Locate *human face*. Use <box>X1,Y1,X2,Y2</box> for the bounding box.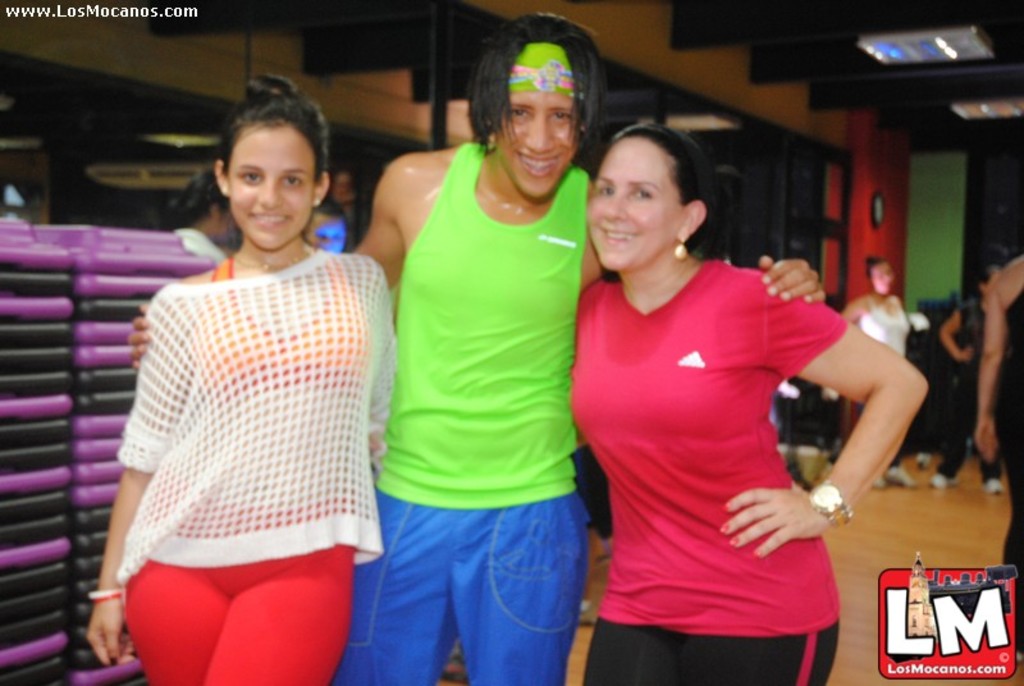
<box>588,134,694,276</box>.
